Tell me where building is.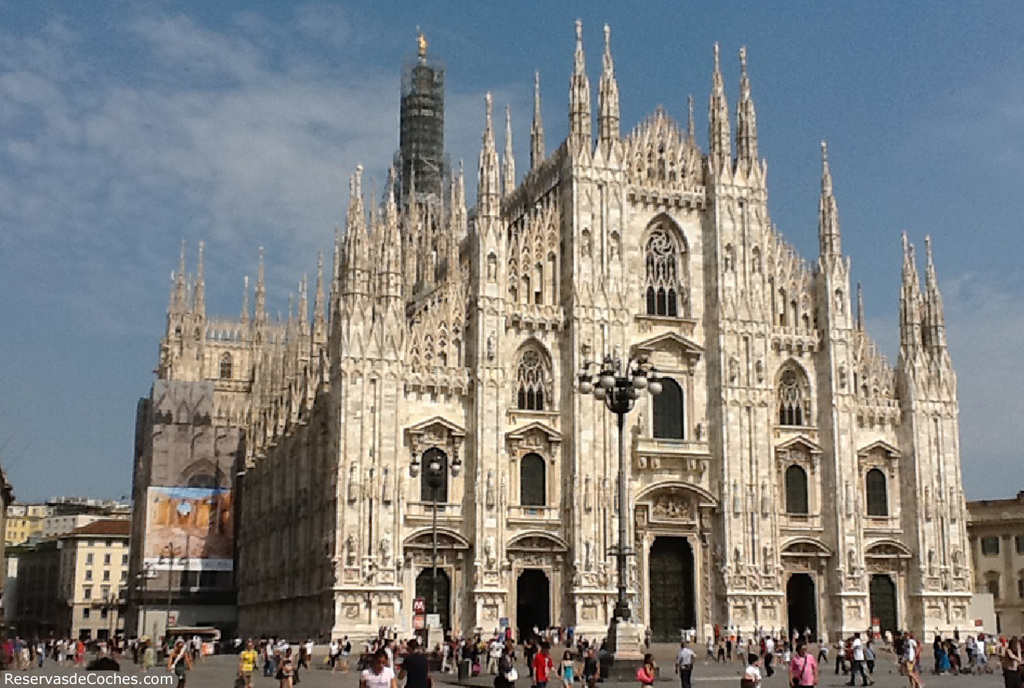
building is at [131, 21, 1003, 667].
